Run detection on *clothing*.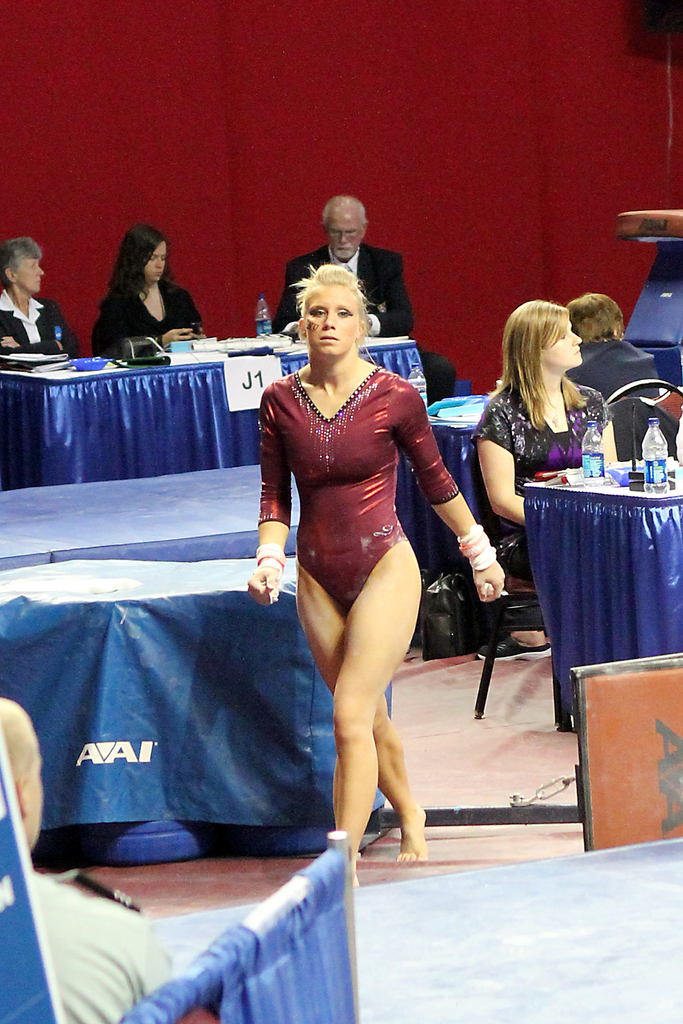
Result: x1=489 y1=392 x2=618 y2=557.
